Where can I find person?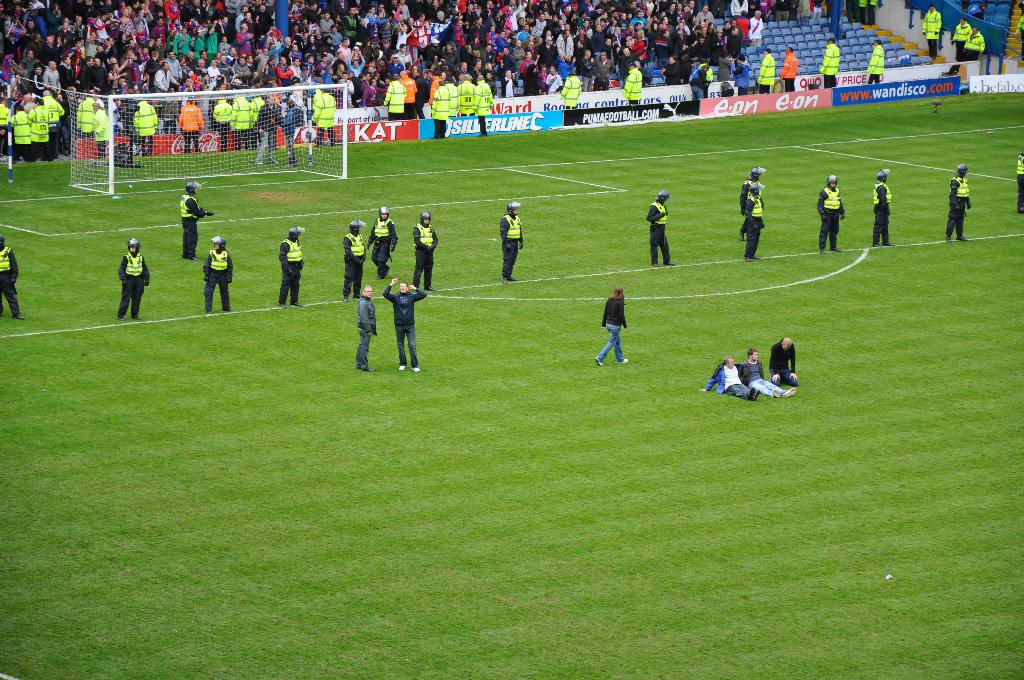
You can find it at [428, 77, 449, 118].
